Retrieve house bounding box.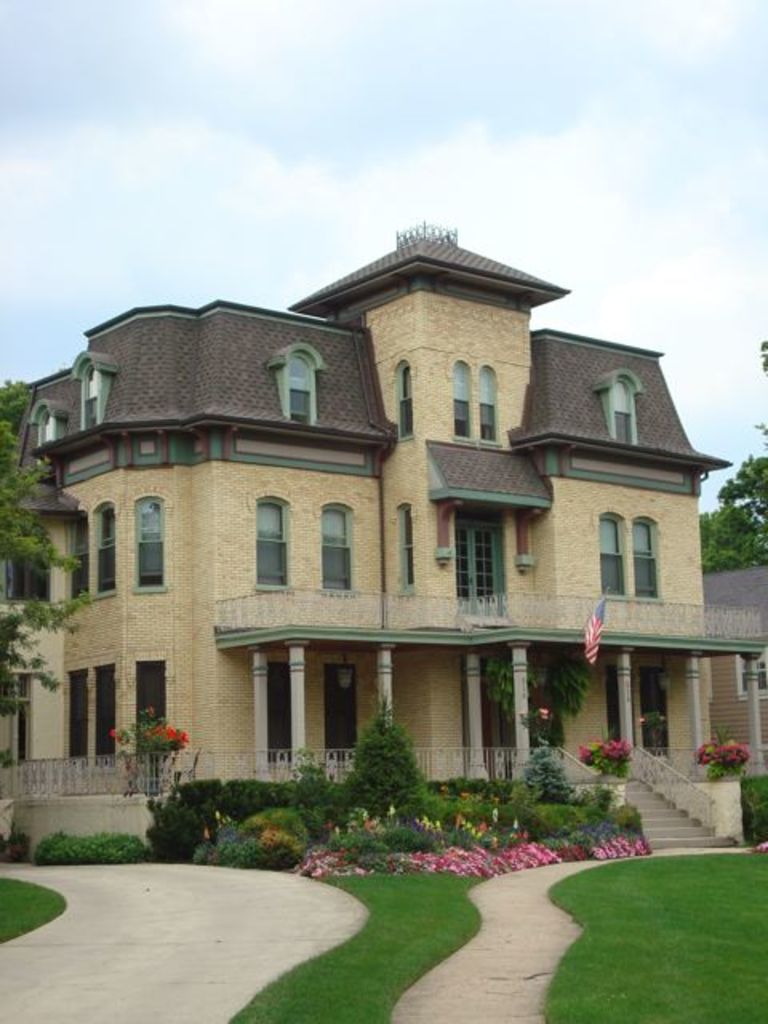
Bounding box: crop(0, 222, 766, 864).
